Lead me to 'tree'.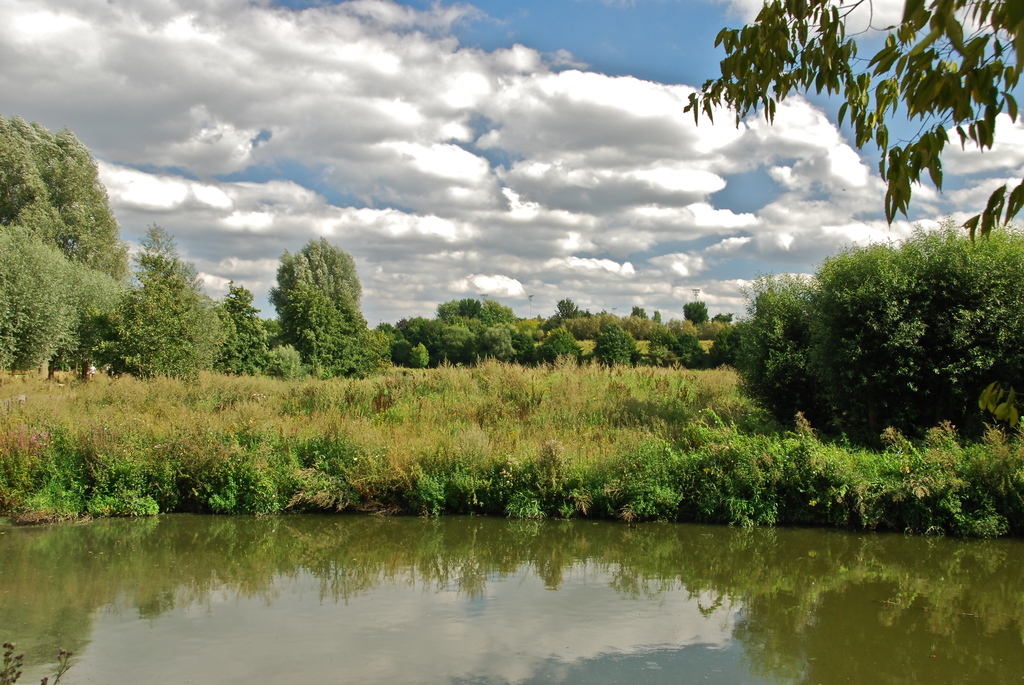
Lead to {"x1": 0, "y1": 223, "x2": 124, "y2": 385}.
